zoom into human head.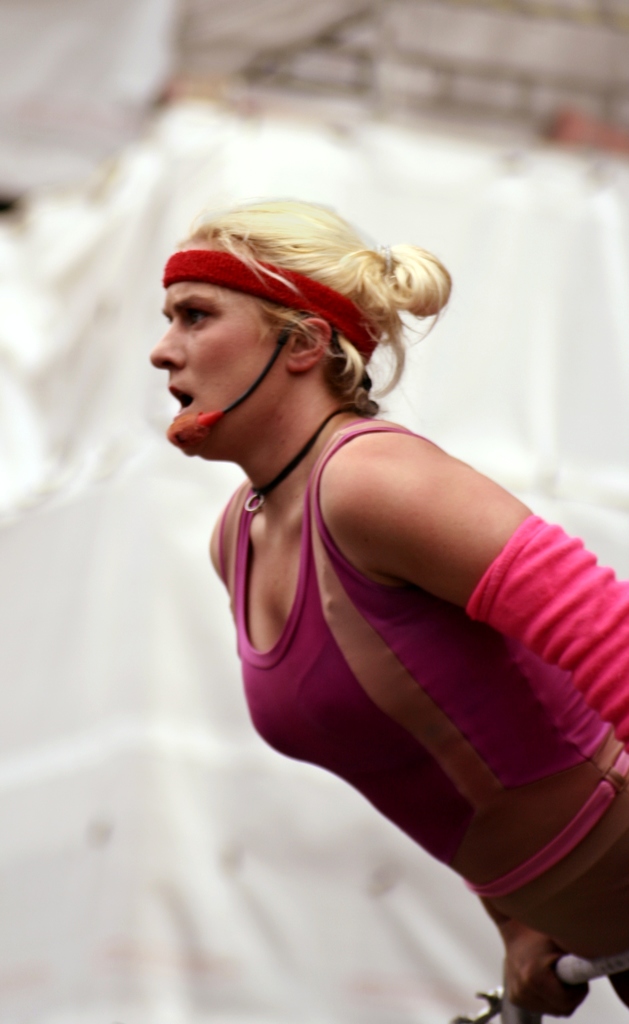
Zoom target: <bbox>149, 200, 453, 464</bbox>.
